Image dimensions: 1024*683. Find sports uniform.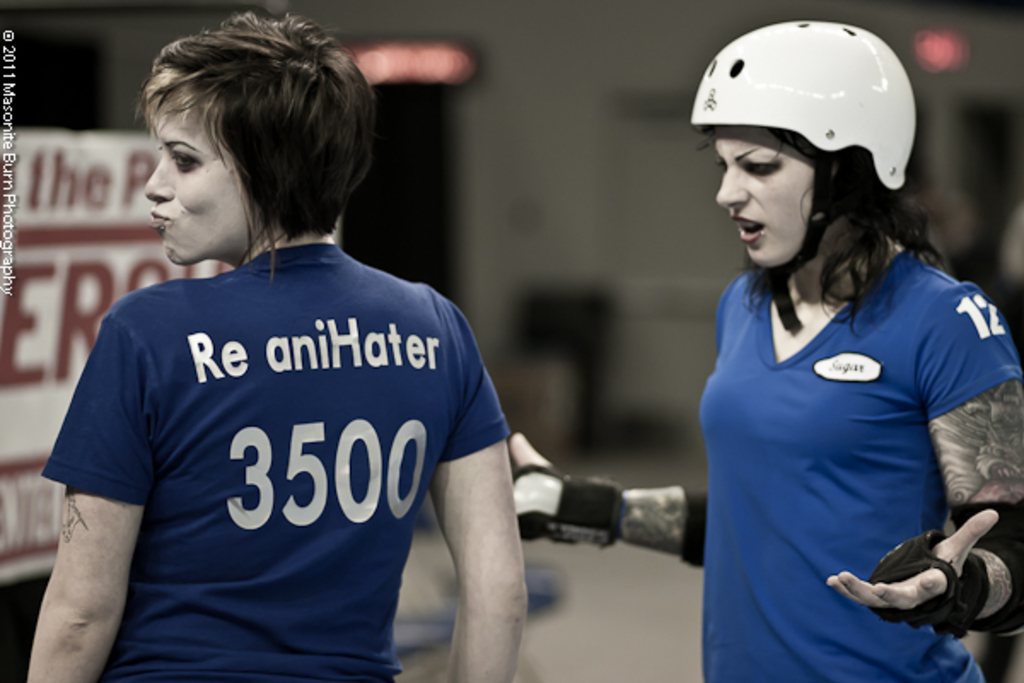
<region>650, 41, 1023, 682</region>.
